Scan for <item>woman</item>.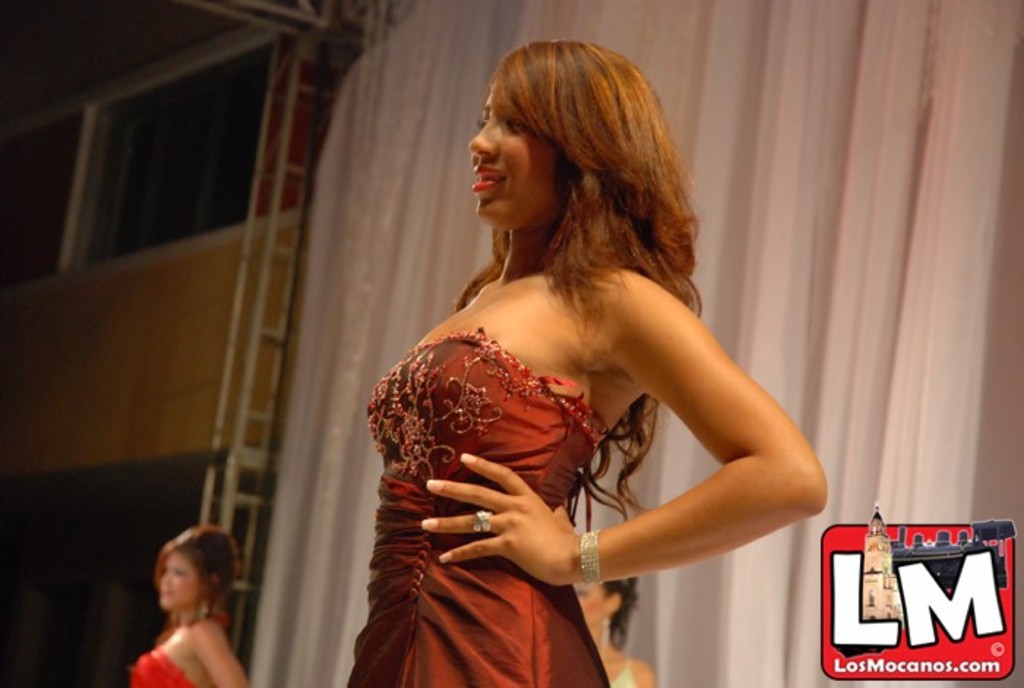
Scan result: bbox=(129, 523, 252, 687).
